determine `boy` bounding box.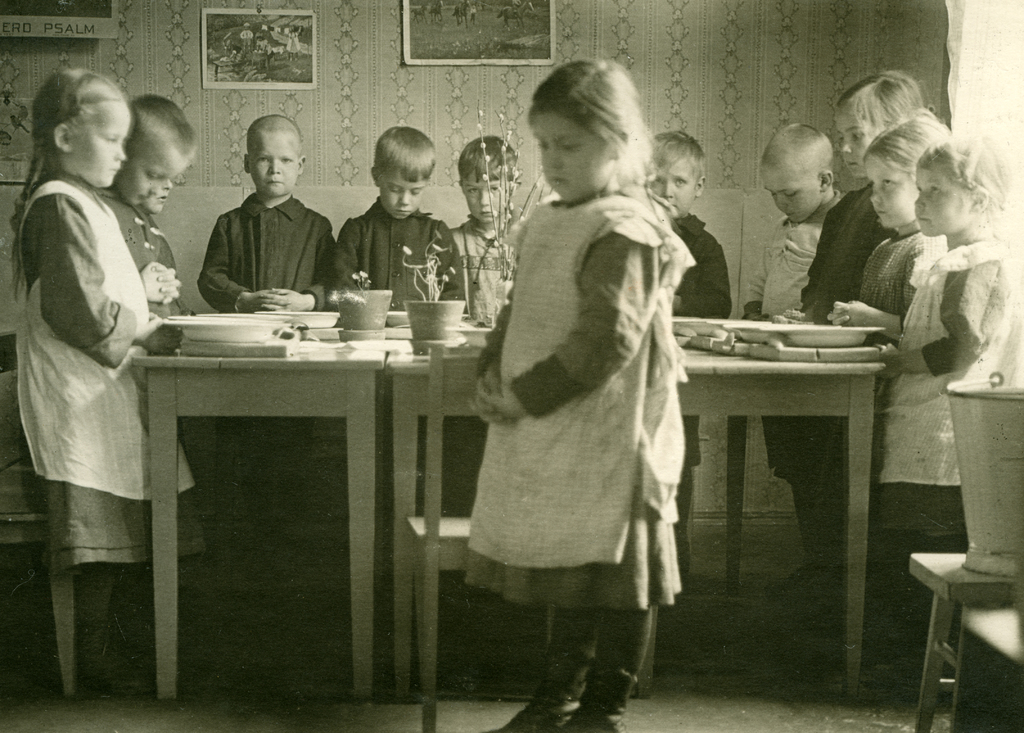
Determined: bbox=[649, 132, 732, 465].
